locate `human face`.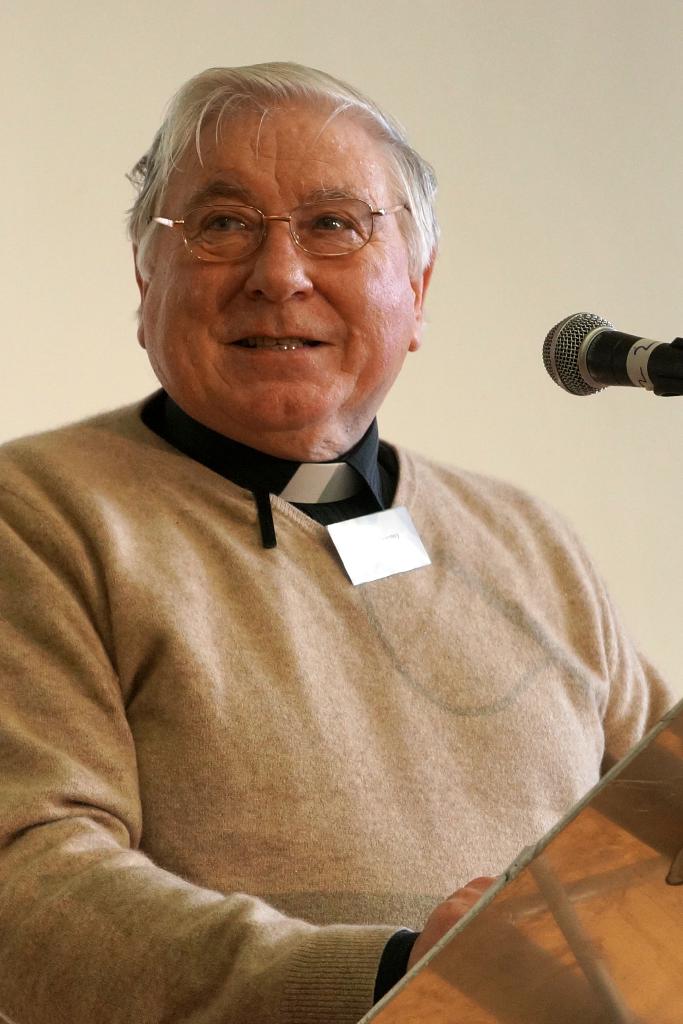
Bounding box: Rect(133, 89, 421, 428).
